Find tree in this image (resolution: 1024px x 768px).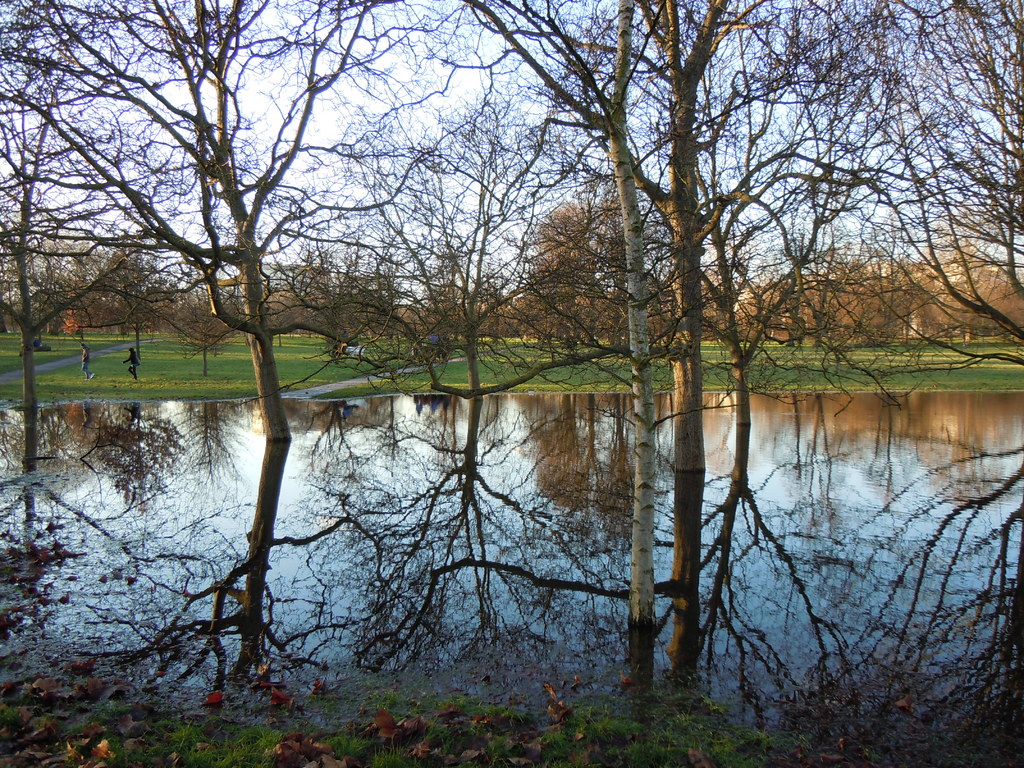
detection(511, 186, 655, 349).
